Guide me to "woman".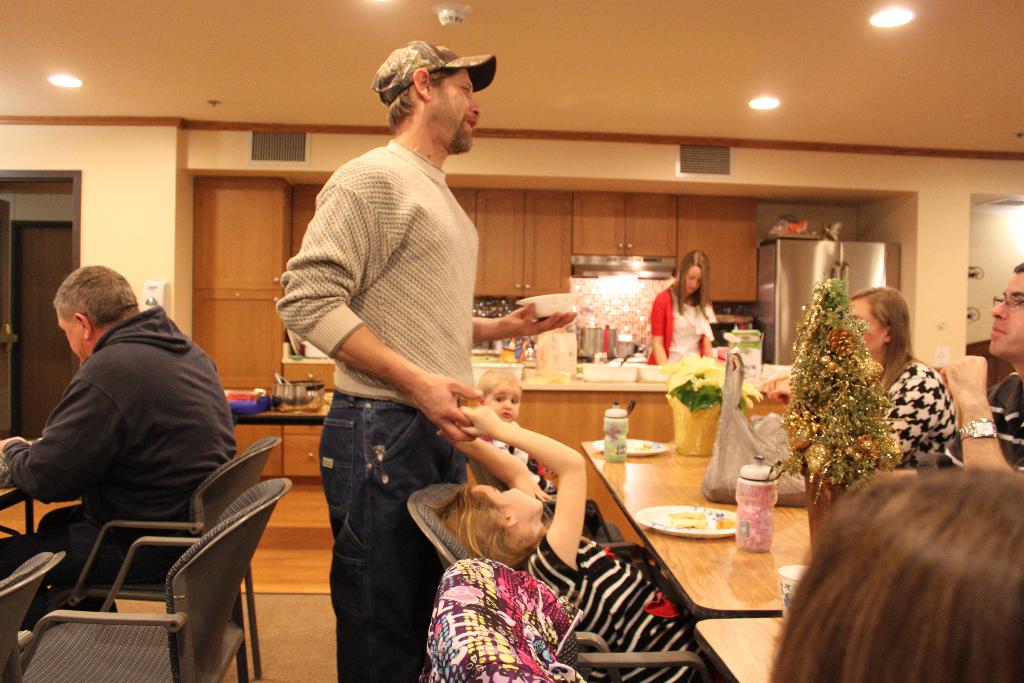
Guidance: (left=651, top=256, right=740, bottom=388).
